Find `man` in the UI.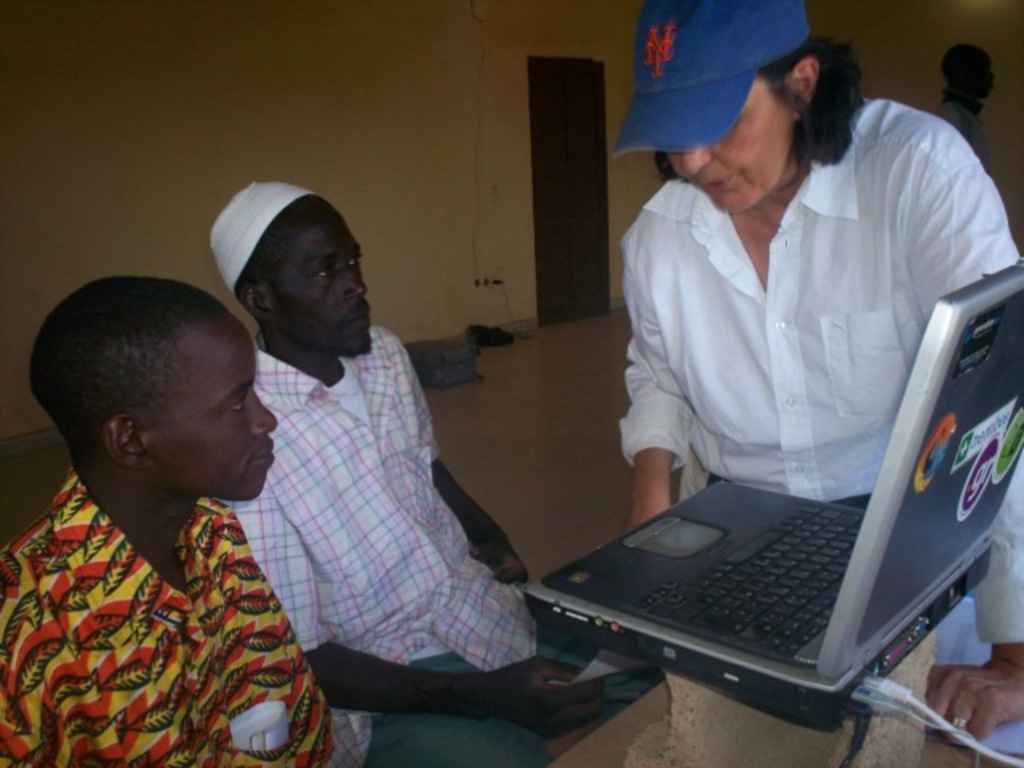
UI element at 0 277 330 766.
